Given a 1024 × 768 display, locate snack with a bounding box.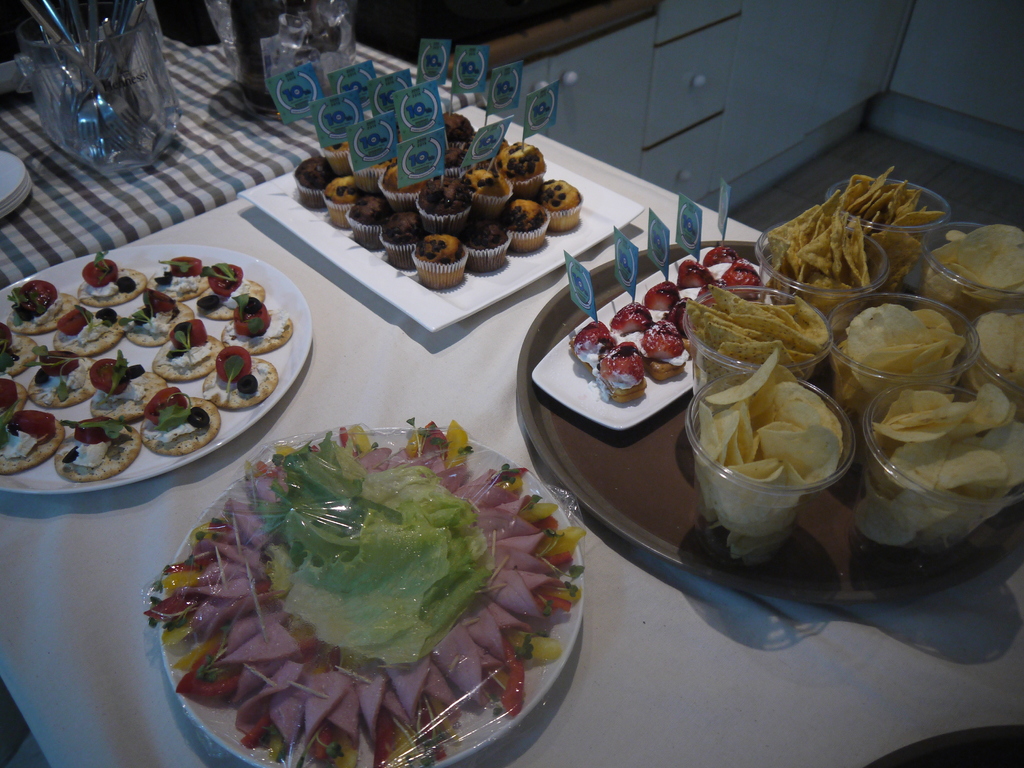
Located: 218 296 296 352.
